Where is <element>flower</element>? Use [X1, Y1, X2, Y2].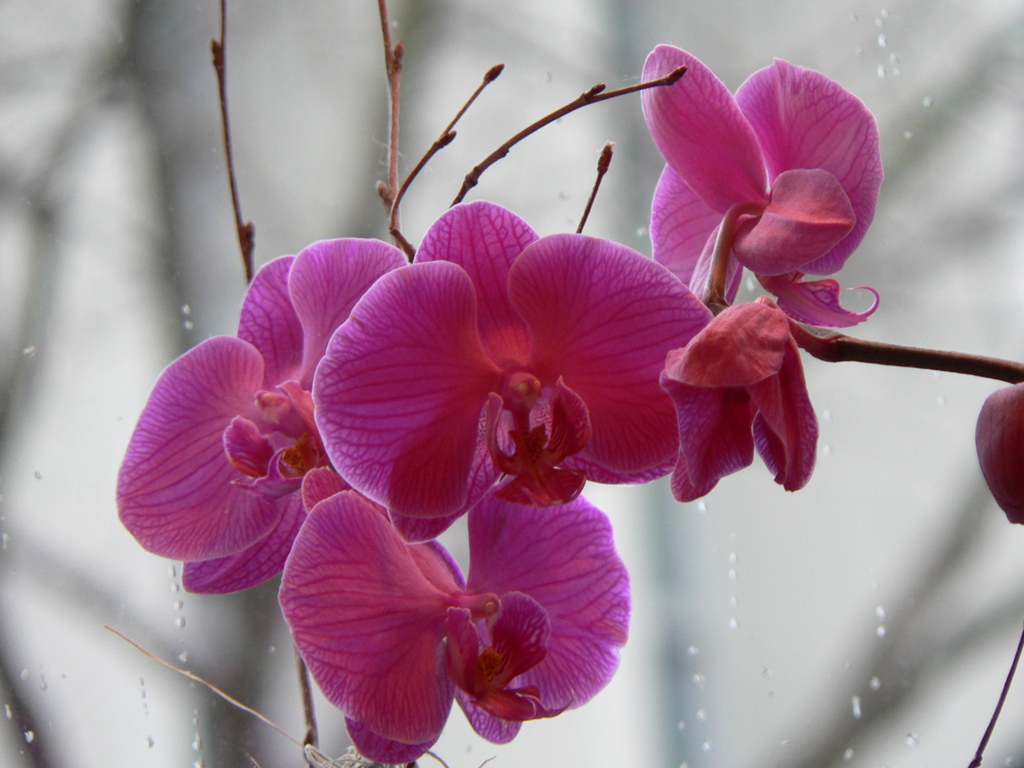
[305, 193, 741, 526].
